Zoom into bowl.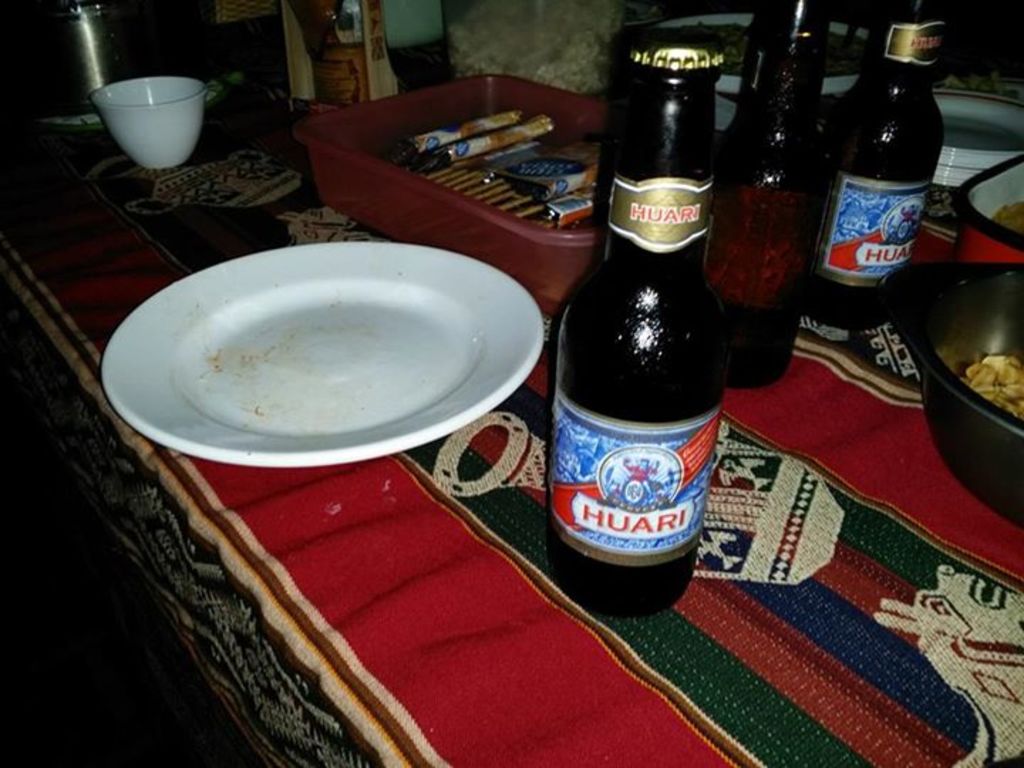
Zoom target: 88, 67, 209, 161.
